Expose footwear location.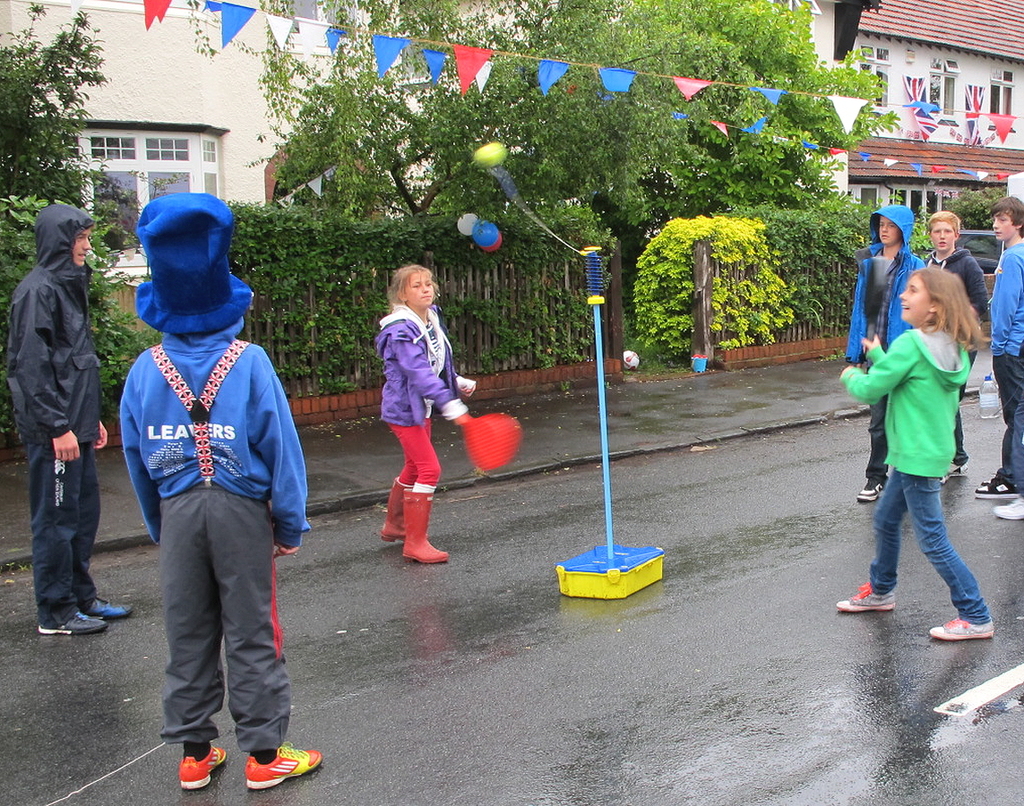
Exposed at [994,485,1023,518].
